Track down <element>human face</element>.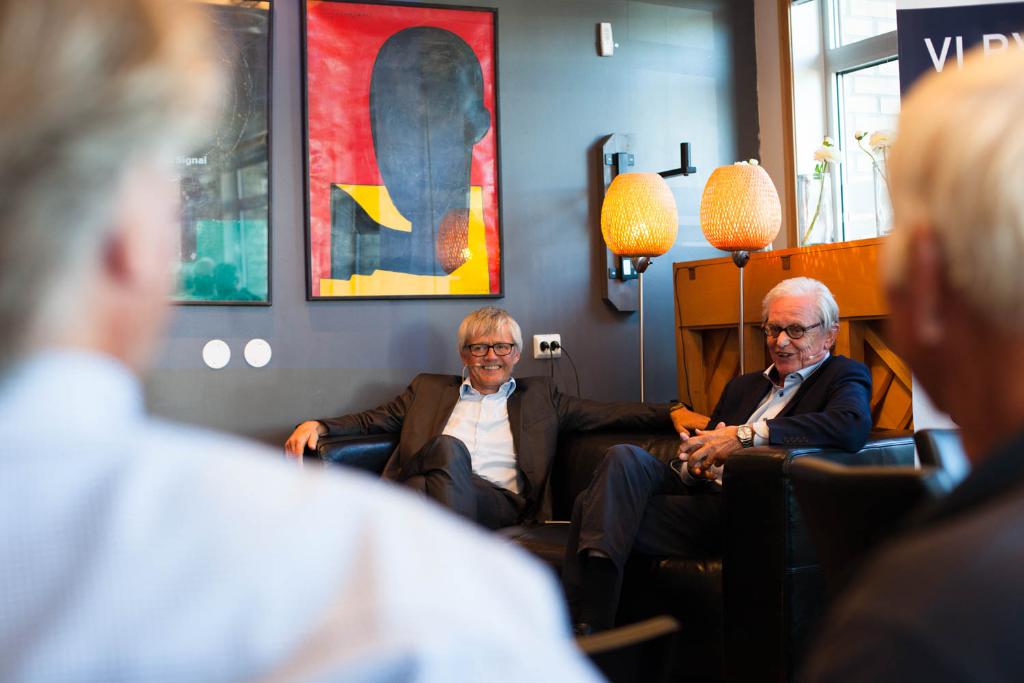
Tracked to <box>885,210,921,380</box>.
